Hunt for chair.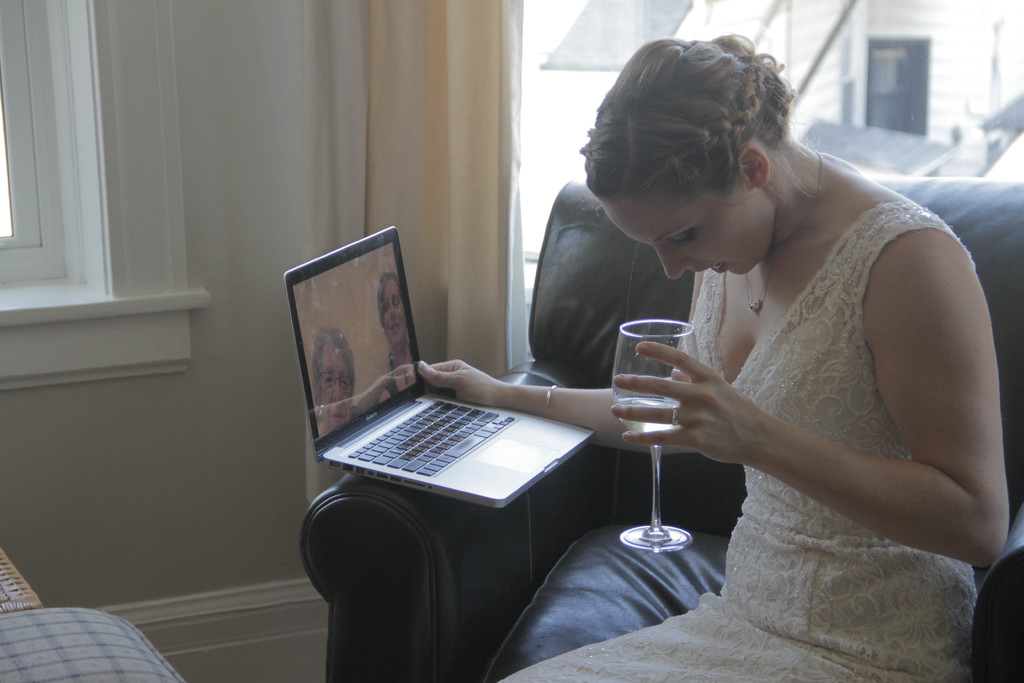
Hunted down at <box>0,609,184,682</box>.
